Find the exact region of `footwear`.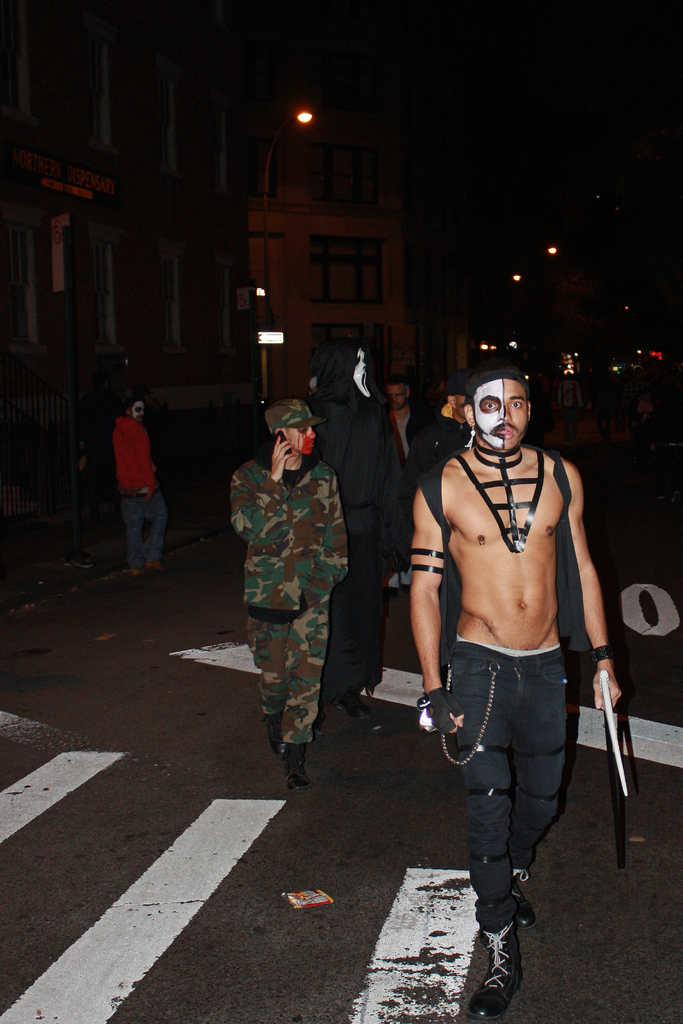
Exact region: [x1=475, y1=915, x2=536, y2=1017].
